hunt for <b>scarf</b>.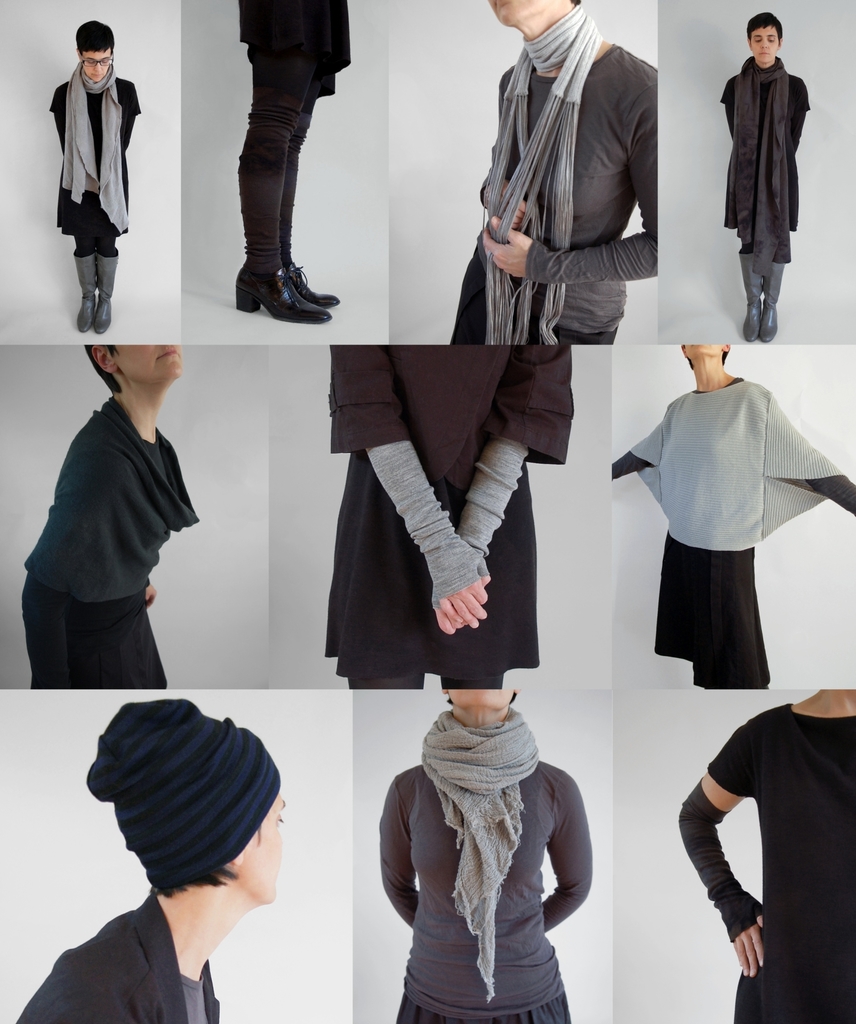
Hunted down at 421 705 538 1005.
